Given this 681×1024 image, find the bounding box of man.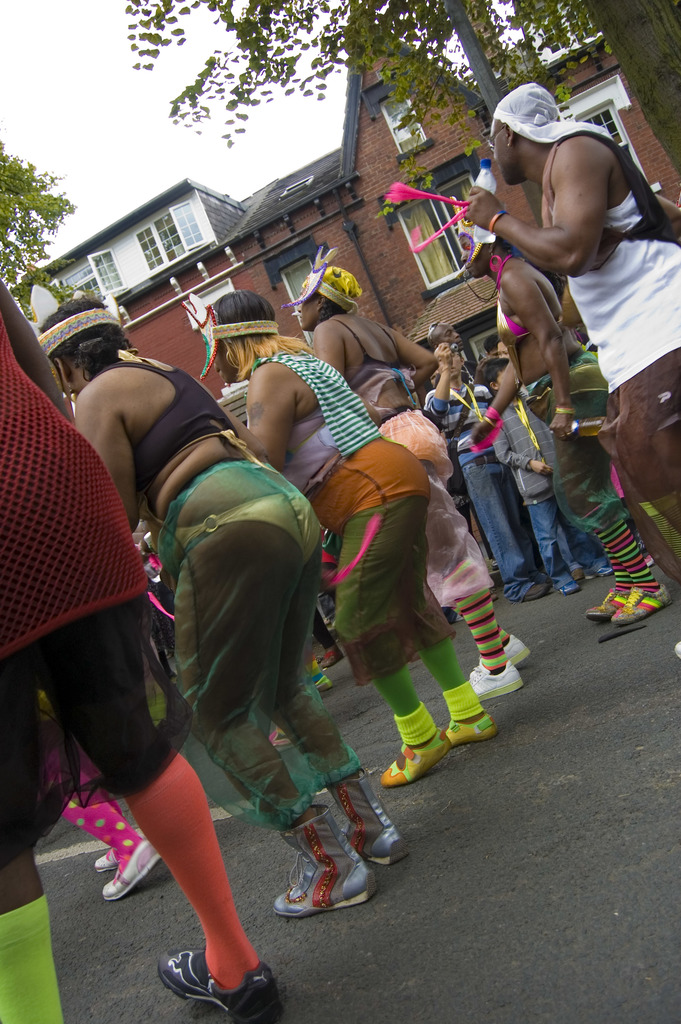
bbox=(459, 78, 680, 657).
